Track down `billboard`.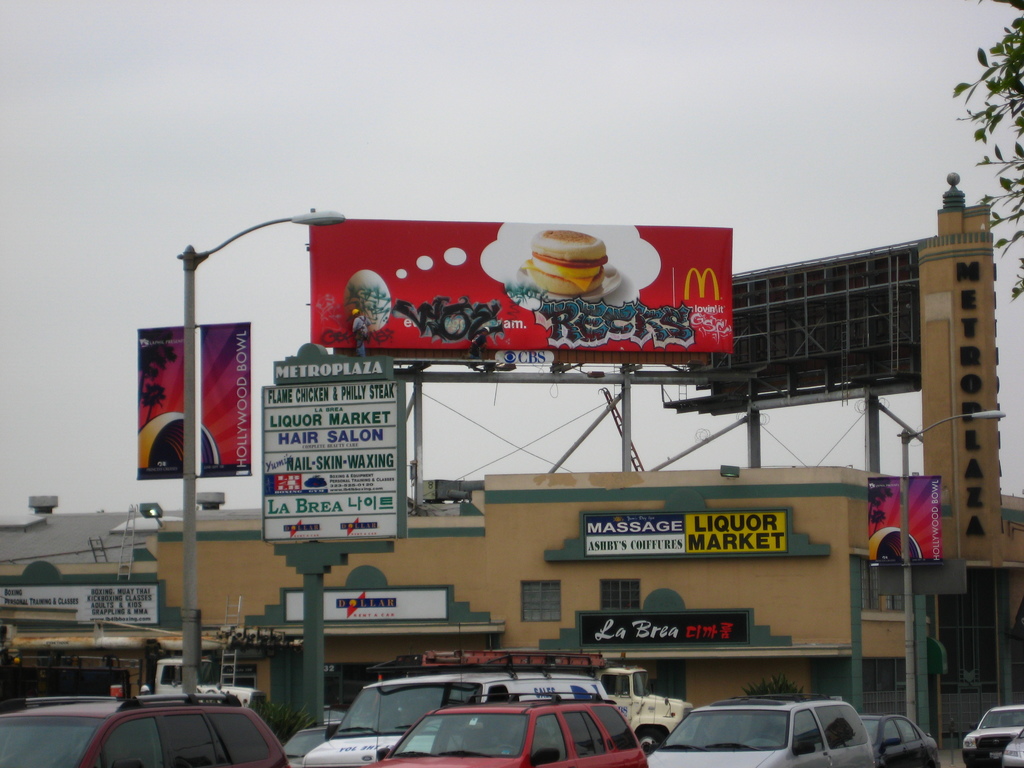
Tracked to left=717, top=239, right=923, bottom=385.
